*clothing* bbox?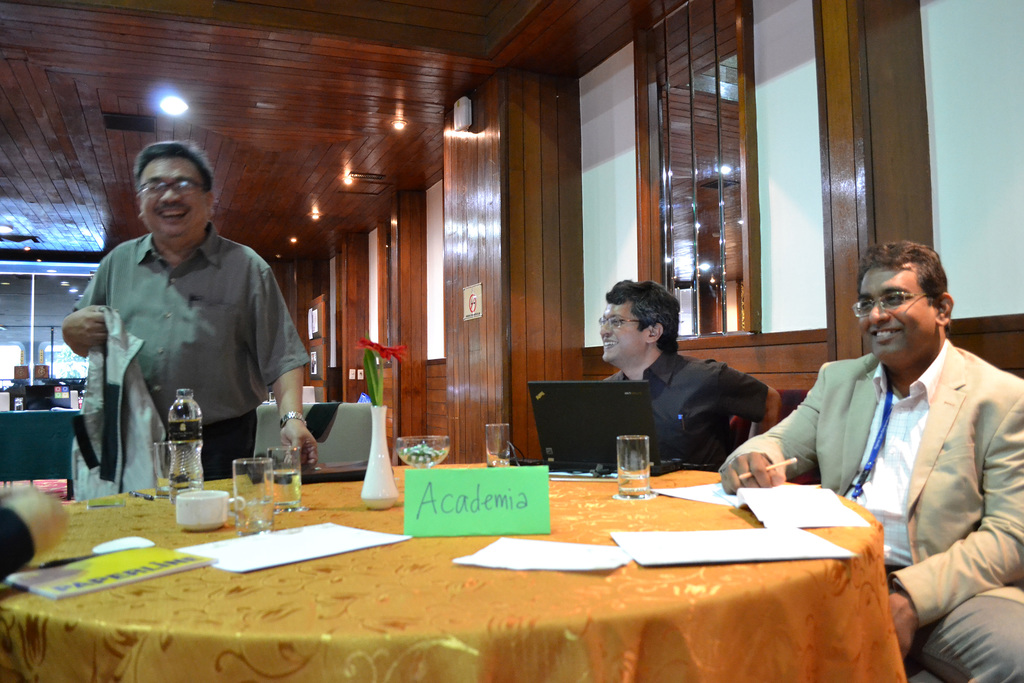
732 350 1023 579
